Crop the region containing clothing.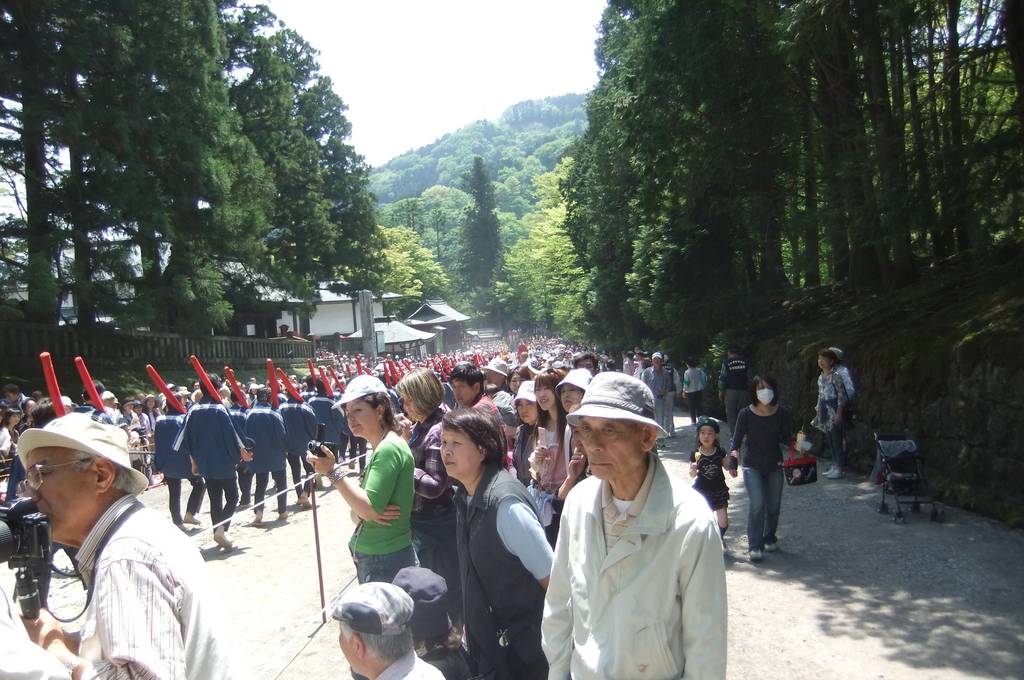
Crop region: <region>155, 410, 204, 518</region>.
